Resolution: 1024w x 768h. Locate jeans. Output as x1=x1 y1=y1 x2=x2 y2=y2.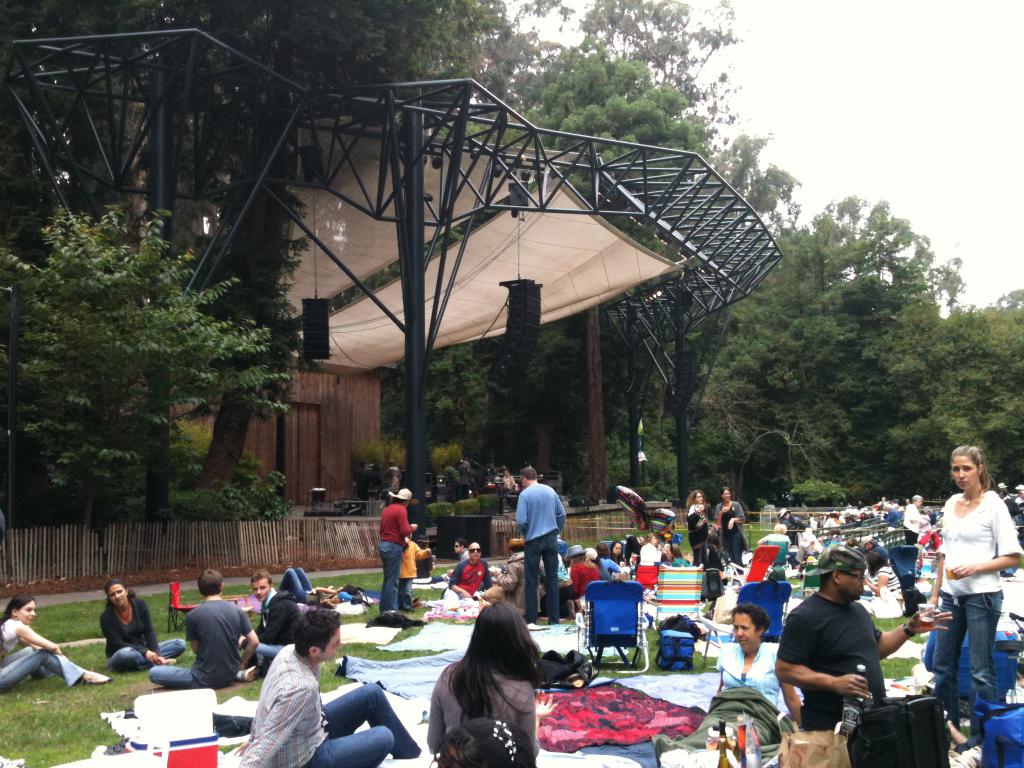
x1=321 y1=682 x2=415 y2=766.
